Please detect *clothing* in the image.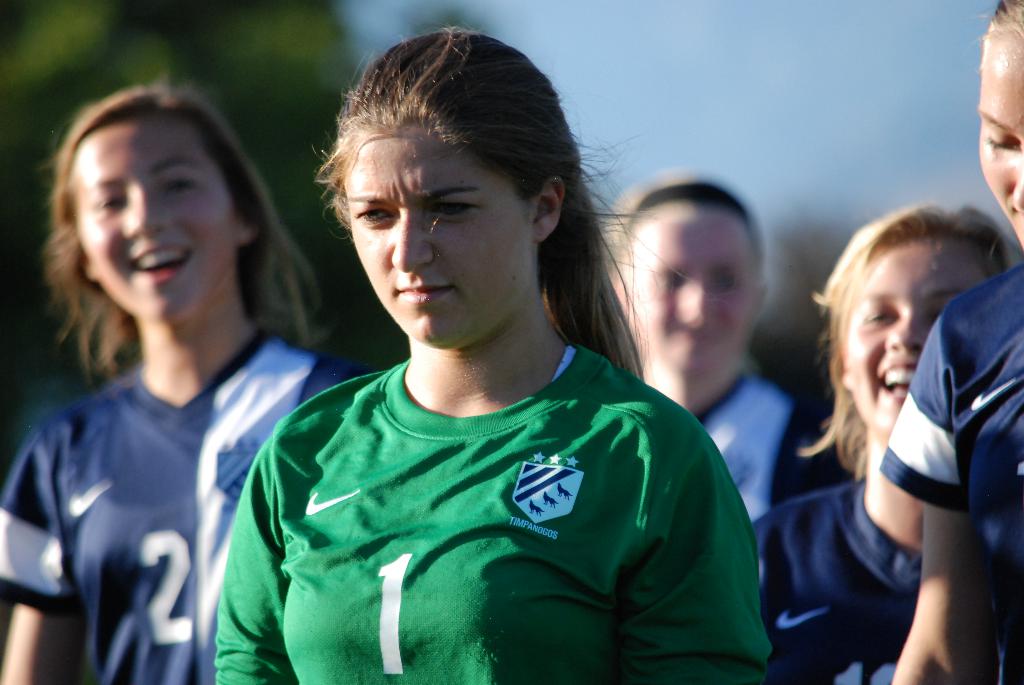
box=[847, 272, 1013, 684].
